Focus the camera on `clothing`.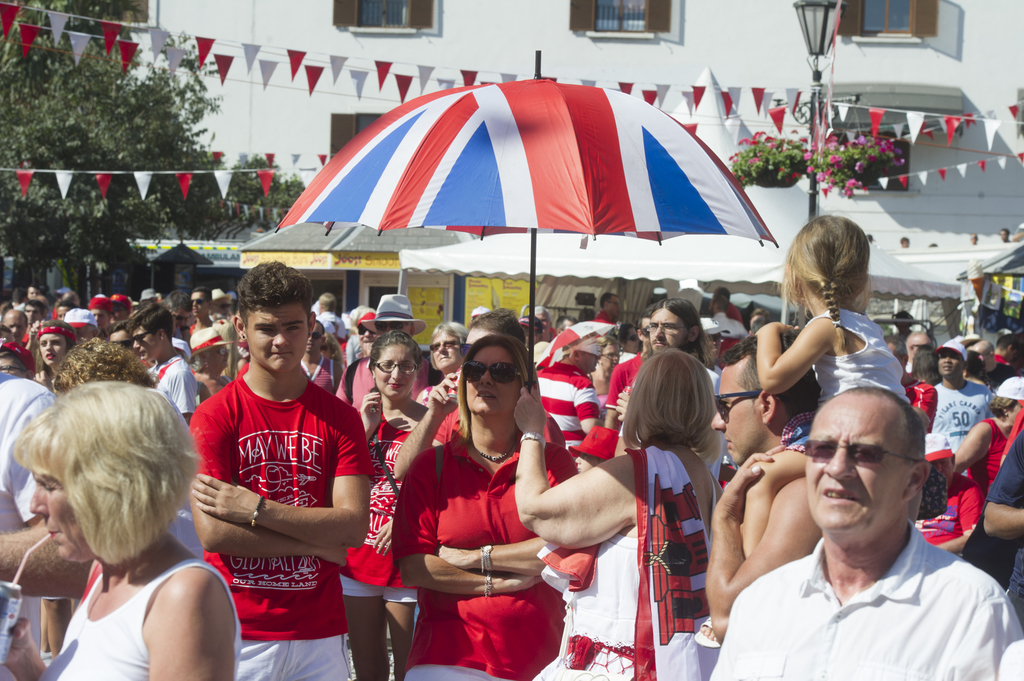
Focus region: bbox=[590, 308, 614, 326].
